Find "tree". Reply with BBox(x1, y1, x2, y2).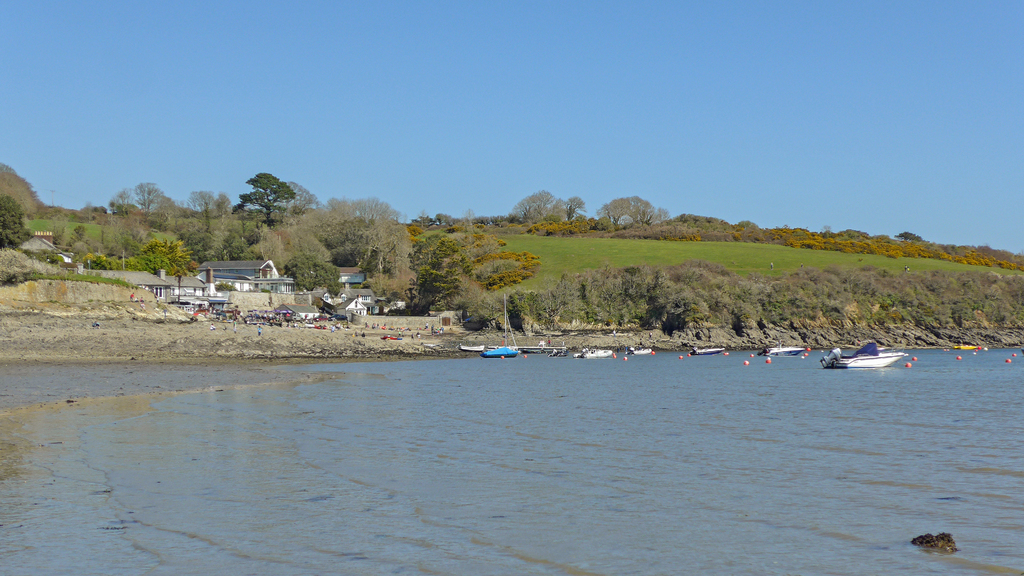
BBox(106, 177, 243, 239).
